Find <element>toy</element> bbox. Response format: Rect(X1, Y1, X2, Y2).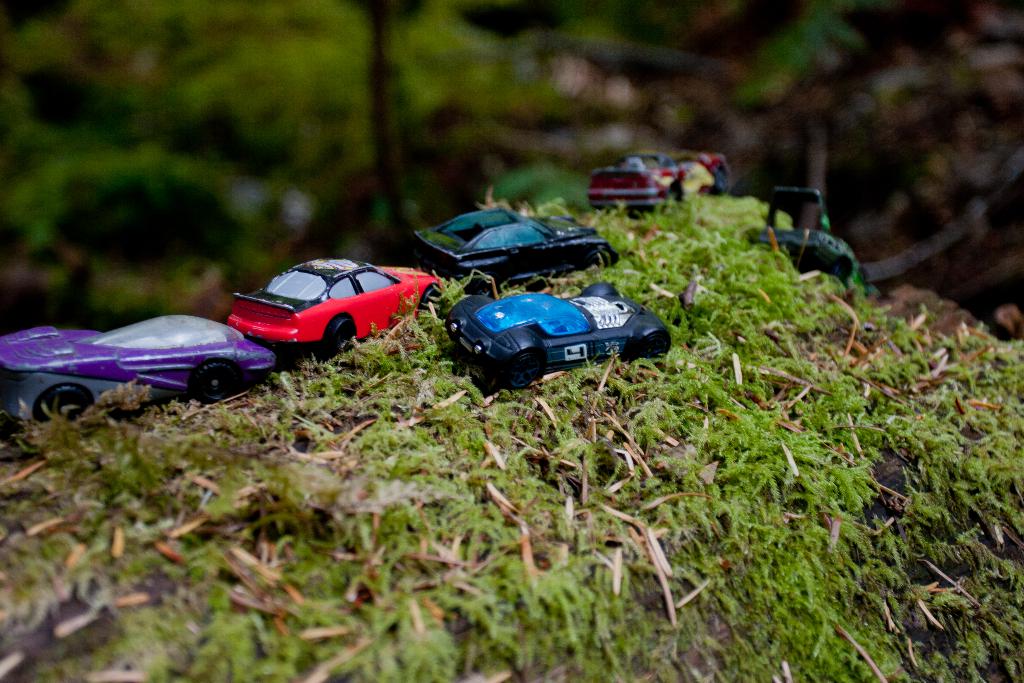
Rect(0, 373, 136, 422).
